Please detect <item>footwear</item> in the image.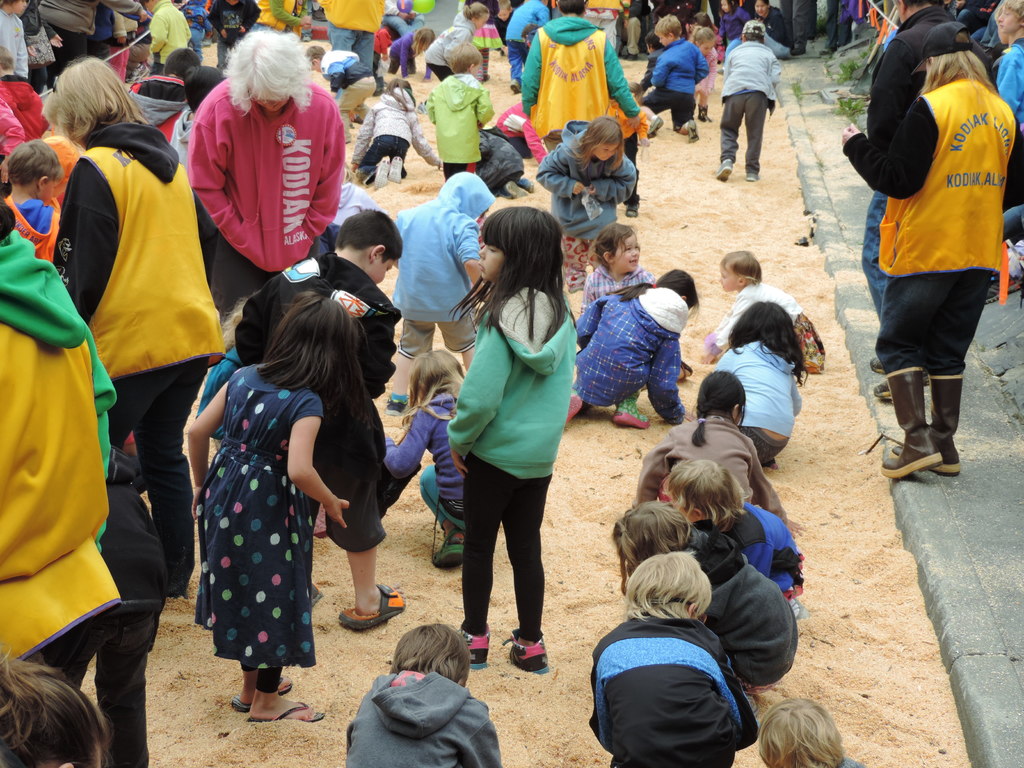
select_region(623, 196, 643, 220).
